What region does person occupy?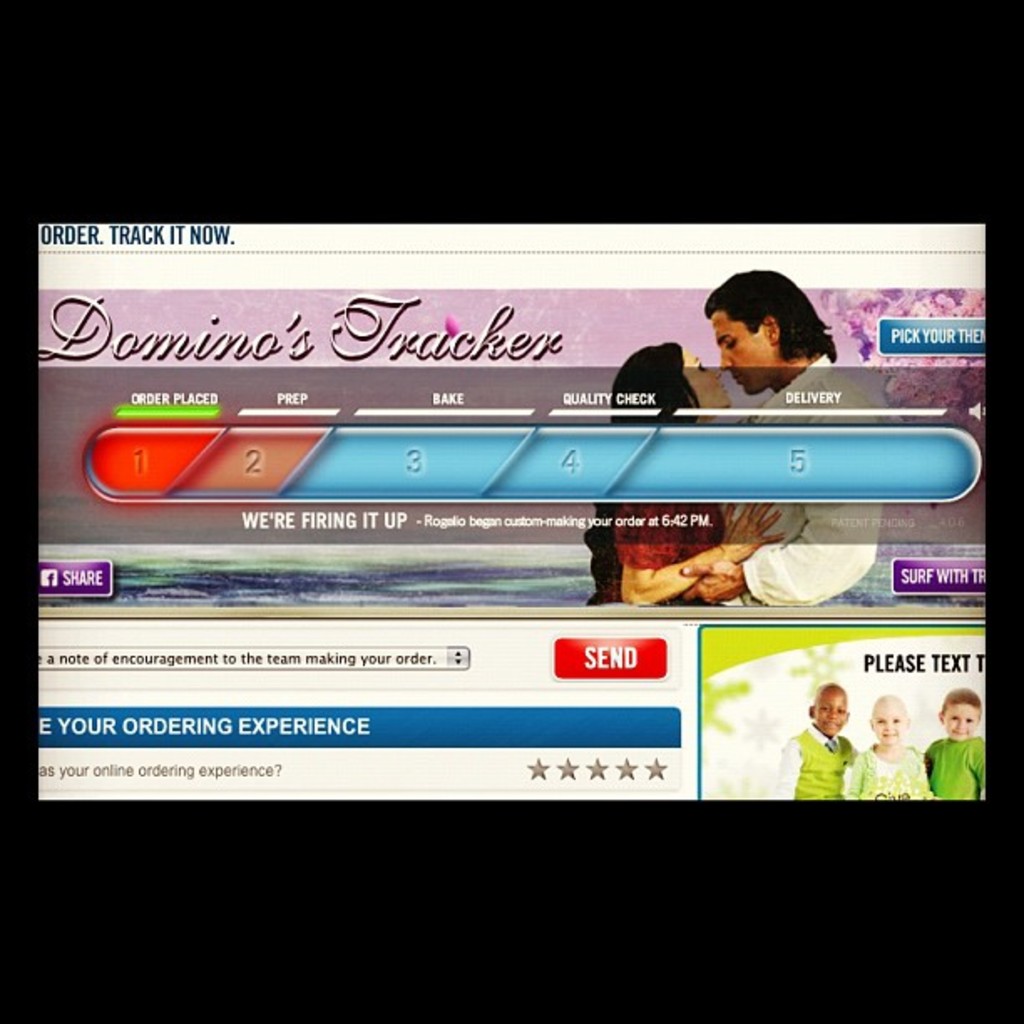
Rect(860, 678, 935, 810).
